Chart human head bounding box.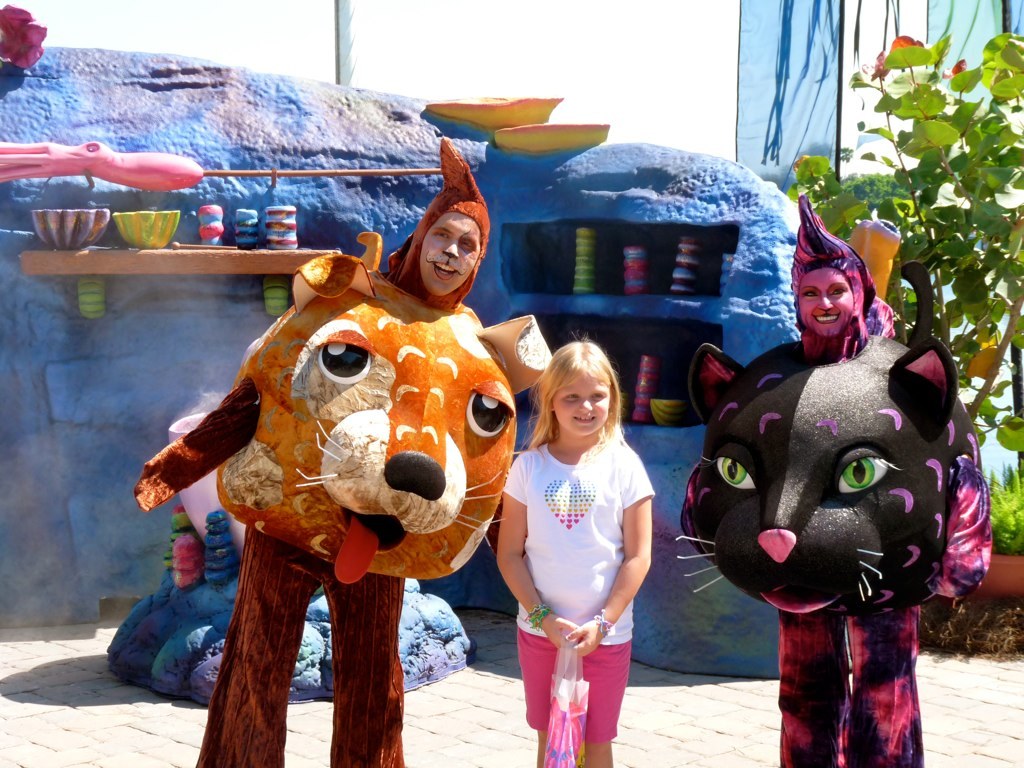
Charted: detection(541, 343, 611, 437).
